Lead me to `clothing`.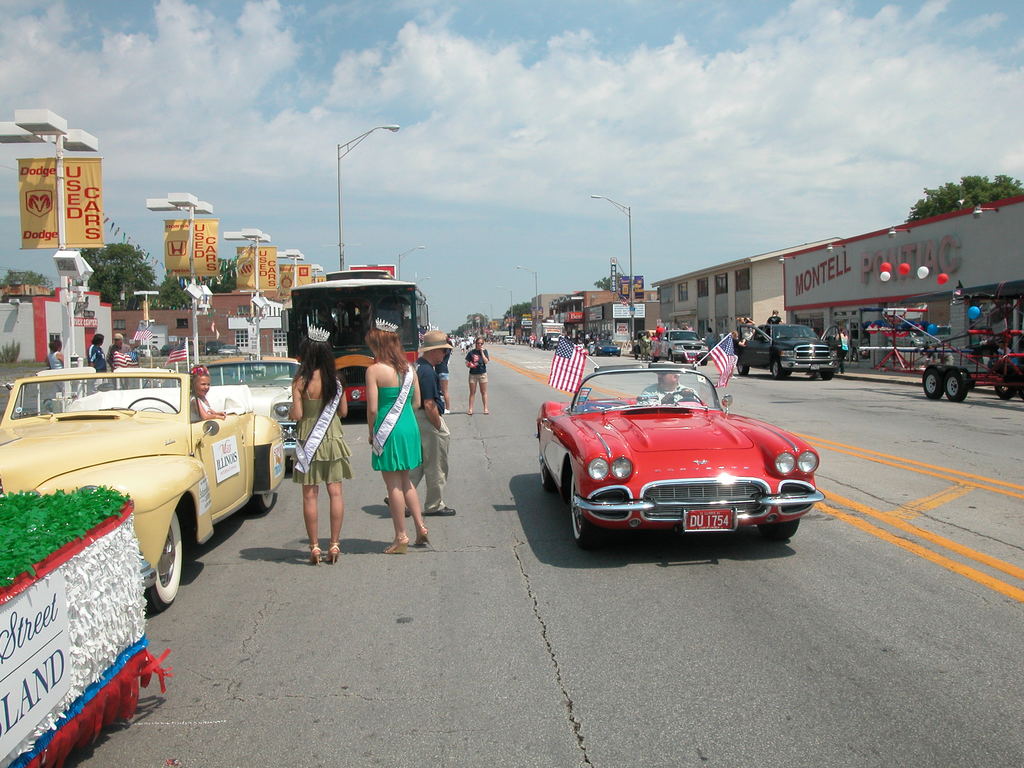
Lead to {"x1": 290, "y1": 376, "x2": 356, "y2": 484}.
